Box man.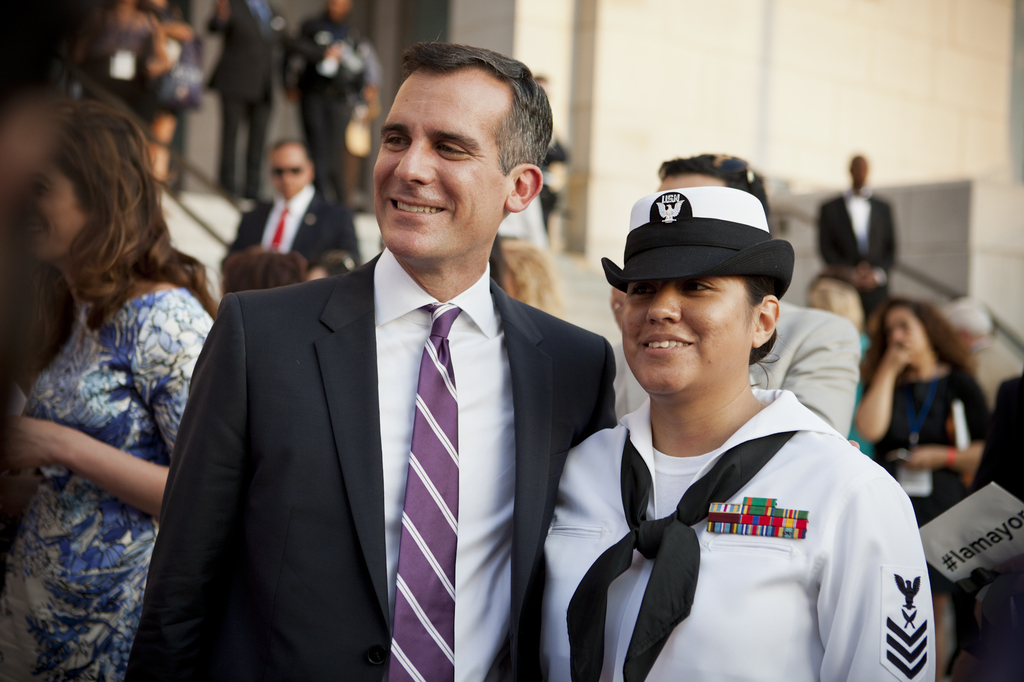
rect(220, 137, 365, 269).
